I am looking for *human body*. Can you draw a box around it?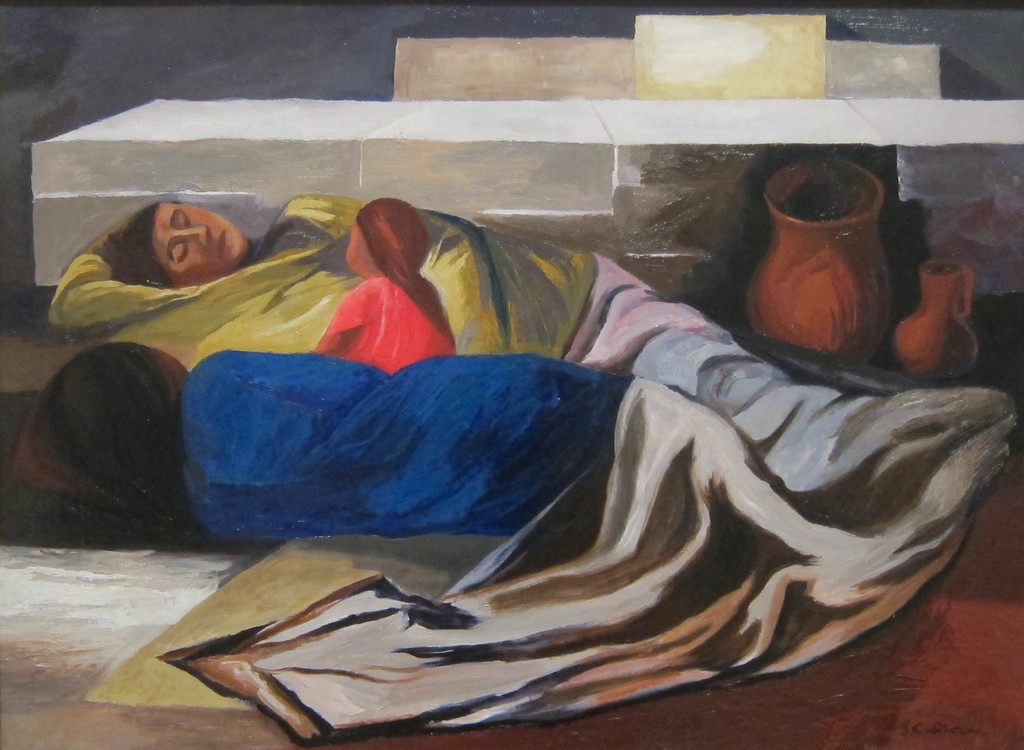
Sure, the bounding box is {"x1": 39, "y1": 184, "x2": 604, "y2": 369}.
